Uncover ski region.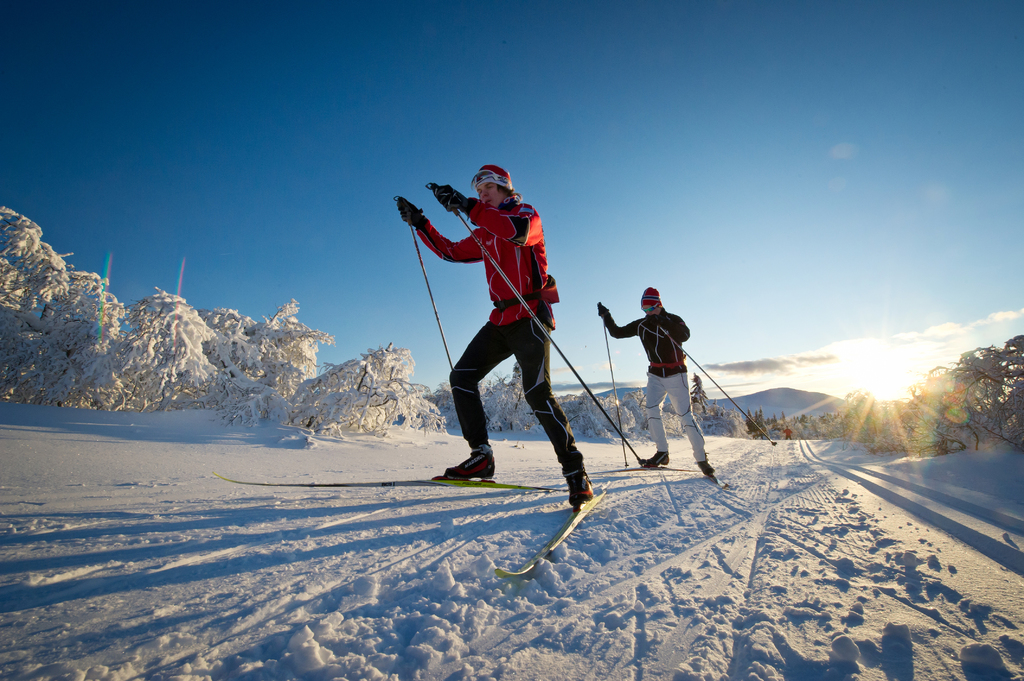
Uncovered: left=216, top=474, right=572, bottom=496.
